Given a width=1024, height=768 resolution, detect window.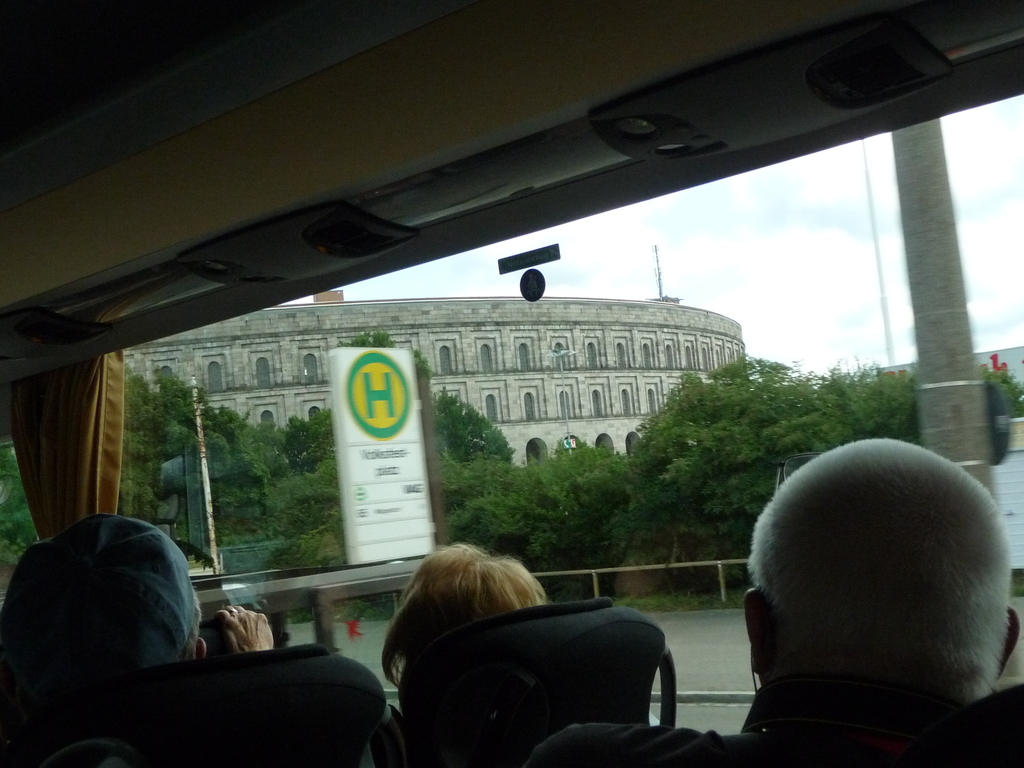
locate(587, 384, 609, 419).
